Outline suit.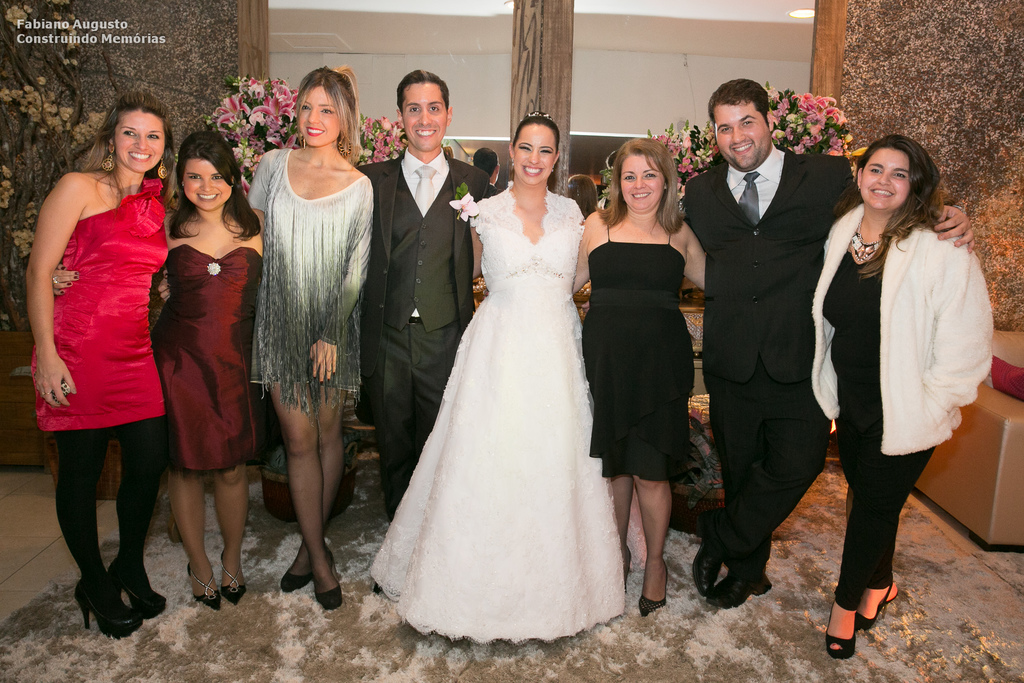
Outline: 705/68/854/634.
